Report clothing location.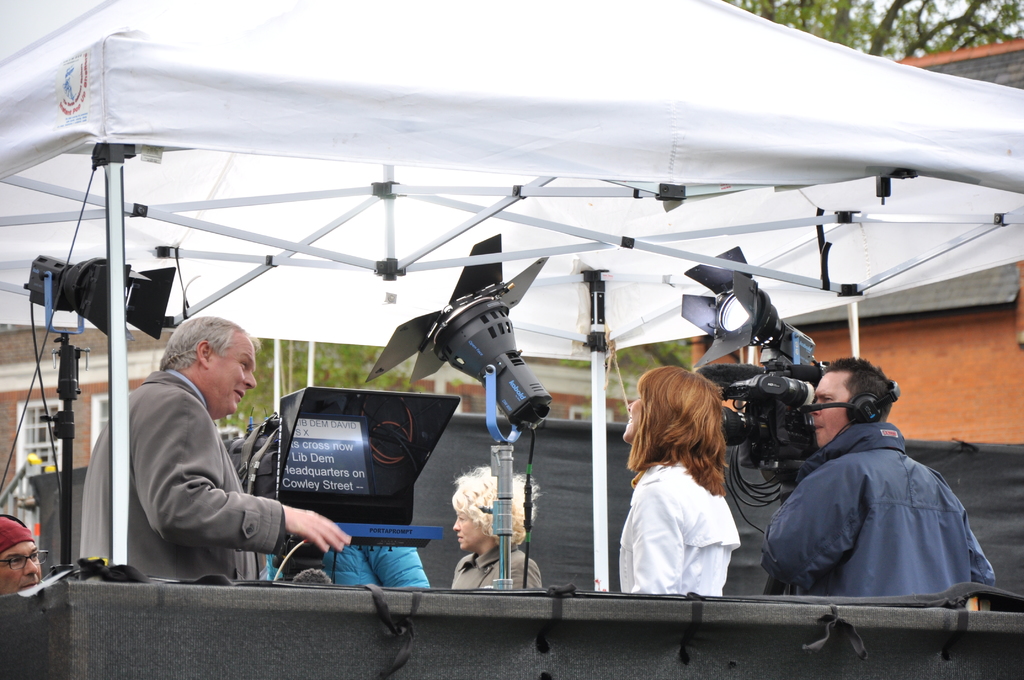
Report: (273, 533, 436, 597).
